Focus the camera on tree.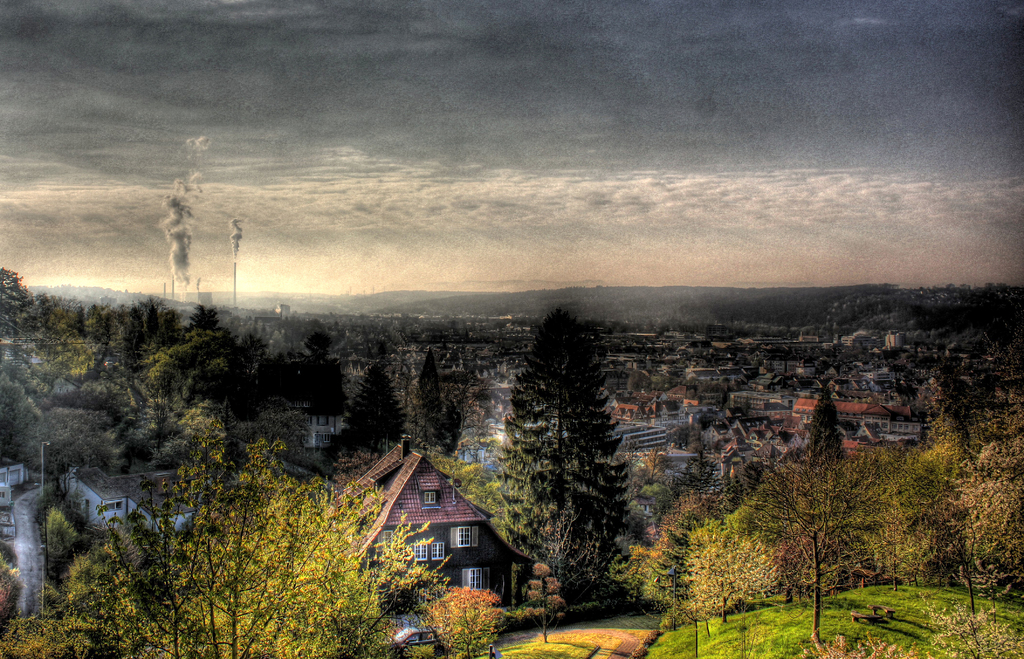
Focus region: bbox(806, 387, 846, 460).
